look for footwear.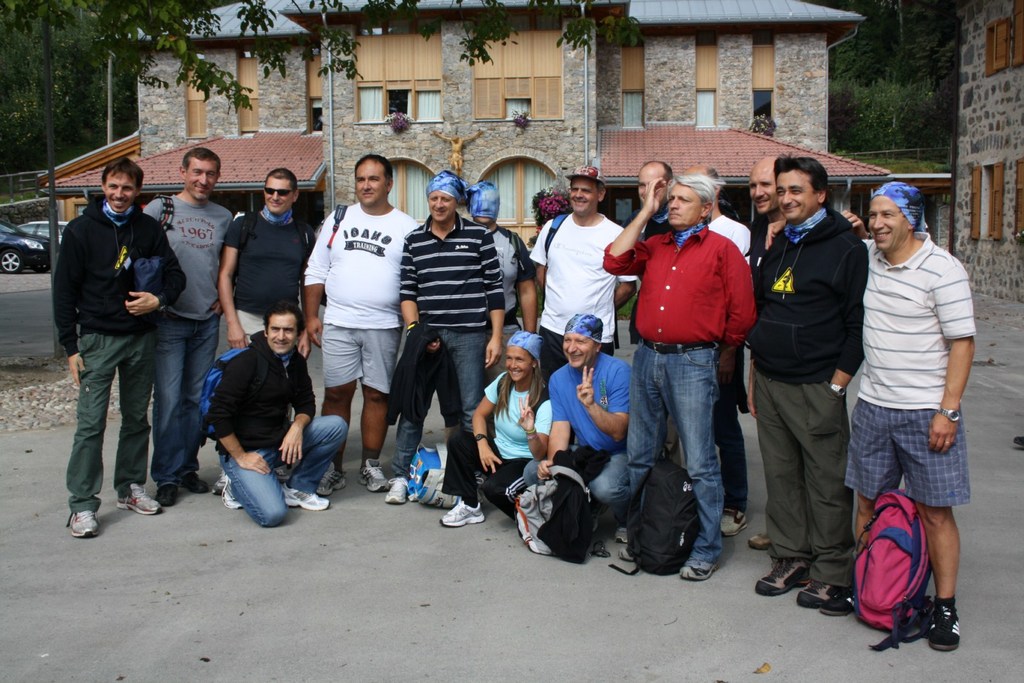
Found: <bbox>797, 589, 833, 610</bbox>.
